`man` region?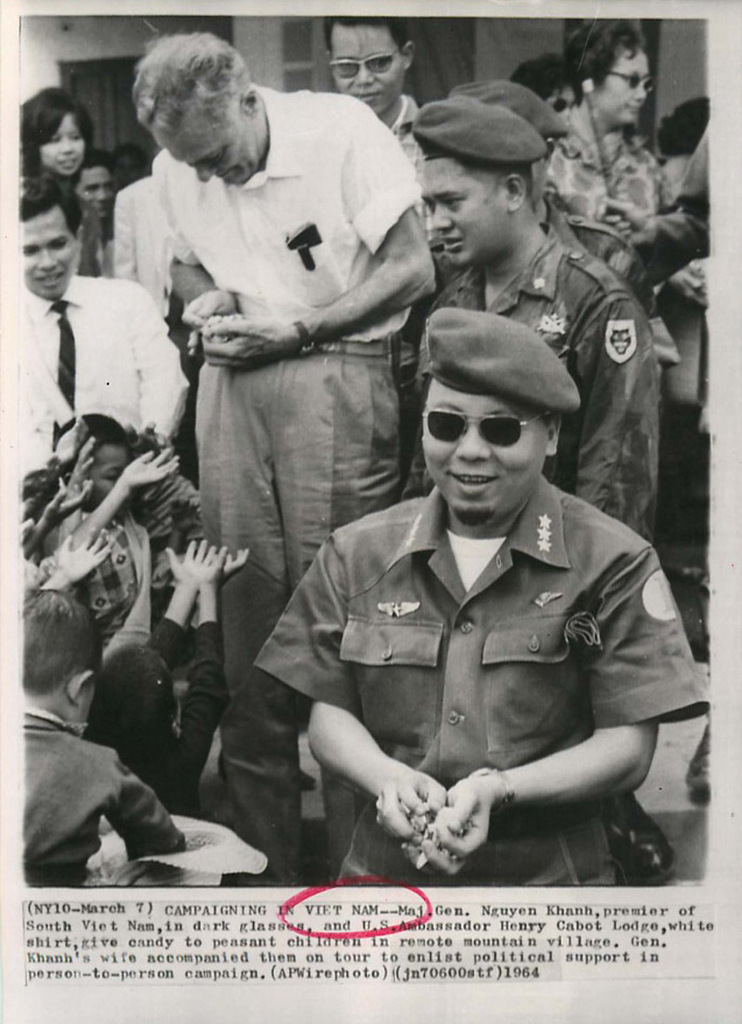
rect(132, 33, 434, 883)
